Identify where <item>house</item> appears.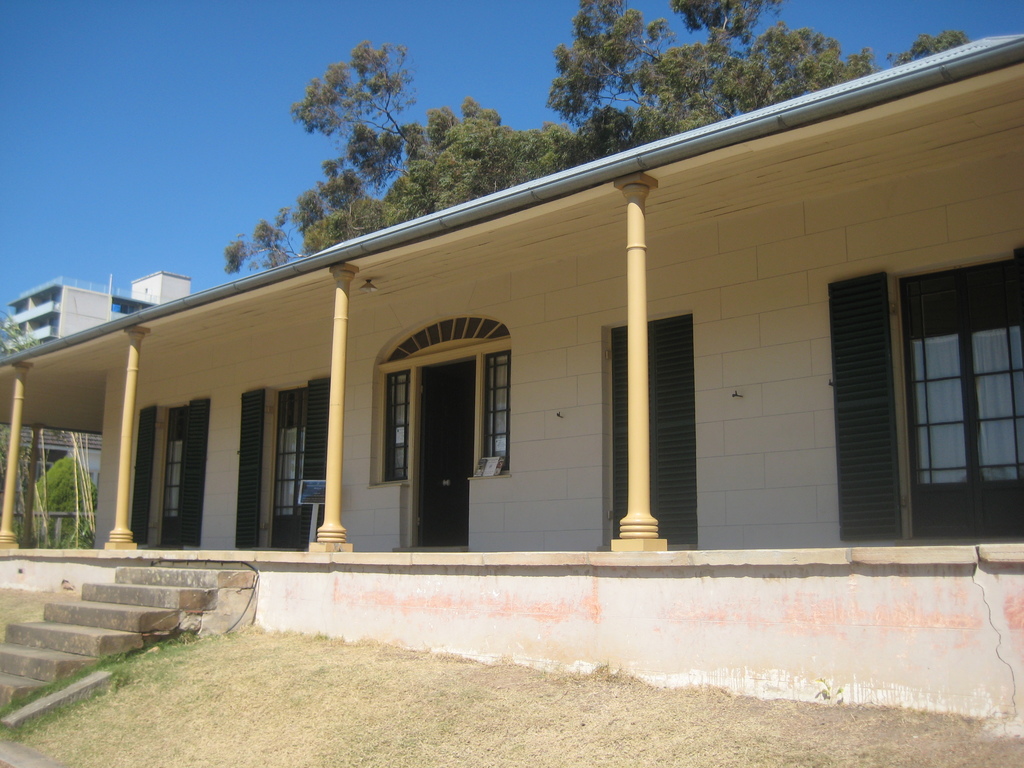
Appears at 11/28/1023/569.
